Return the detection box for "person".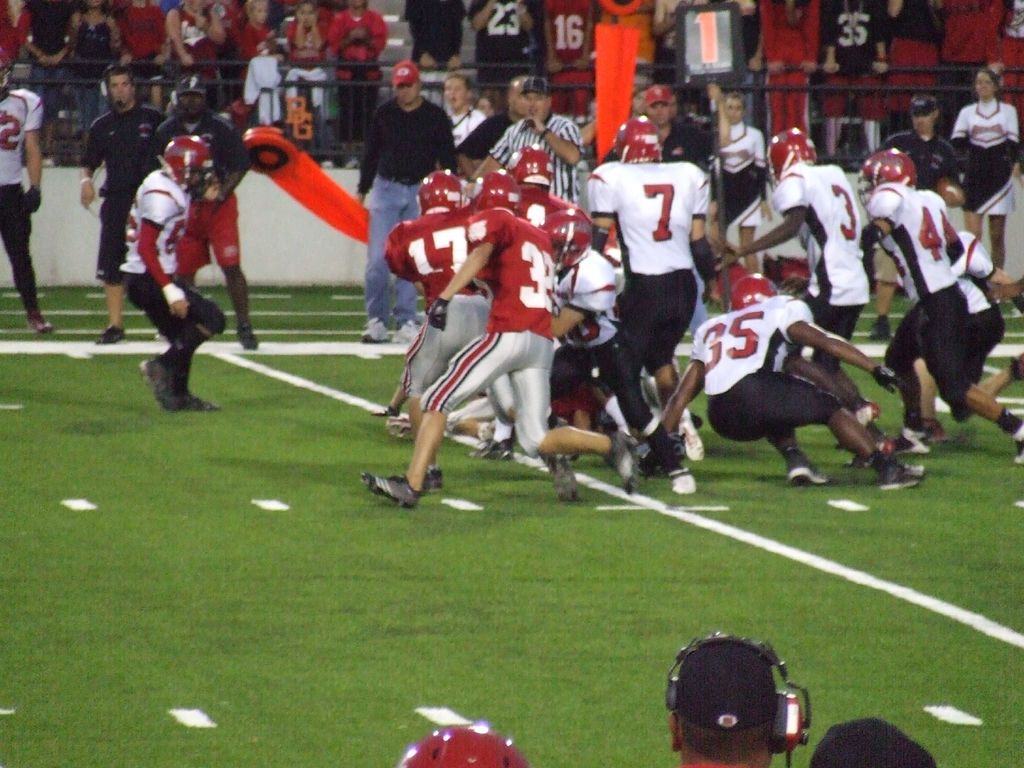
(668, 634, 813, 767).
